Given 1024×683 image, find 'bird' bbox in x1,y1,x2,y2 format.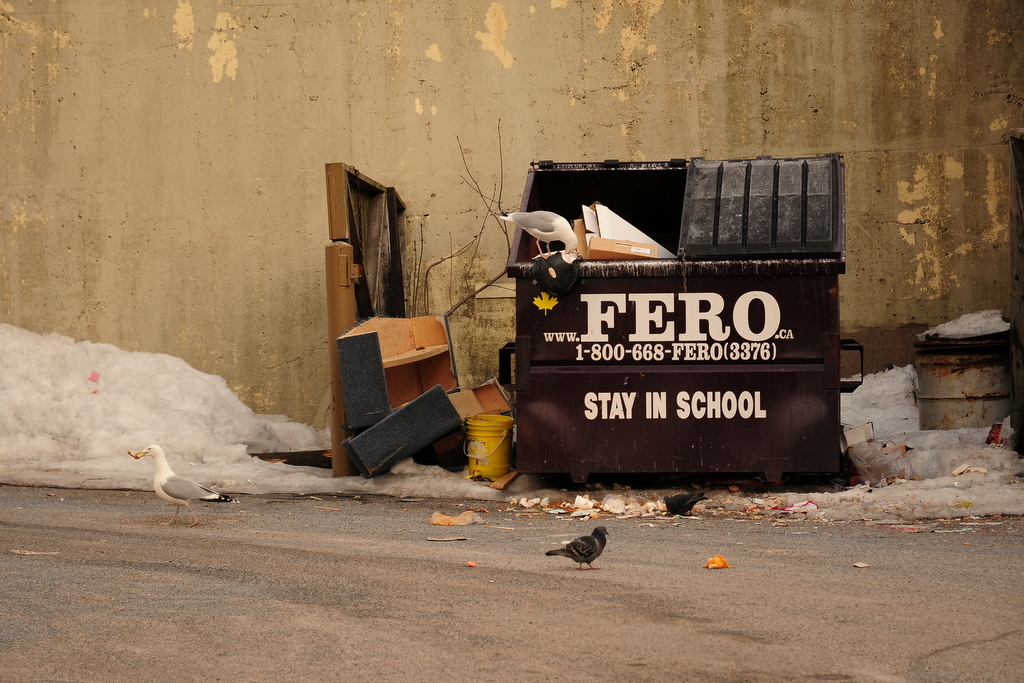
493,207,579,260.
